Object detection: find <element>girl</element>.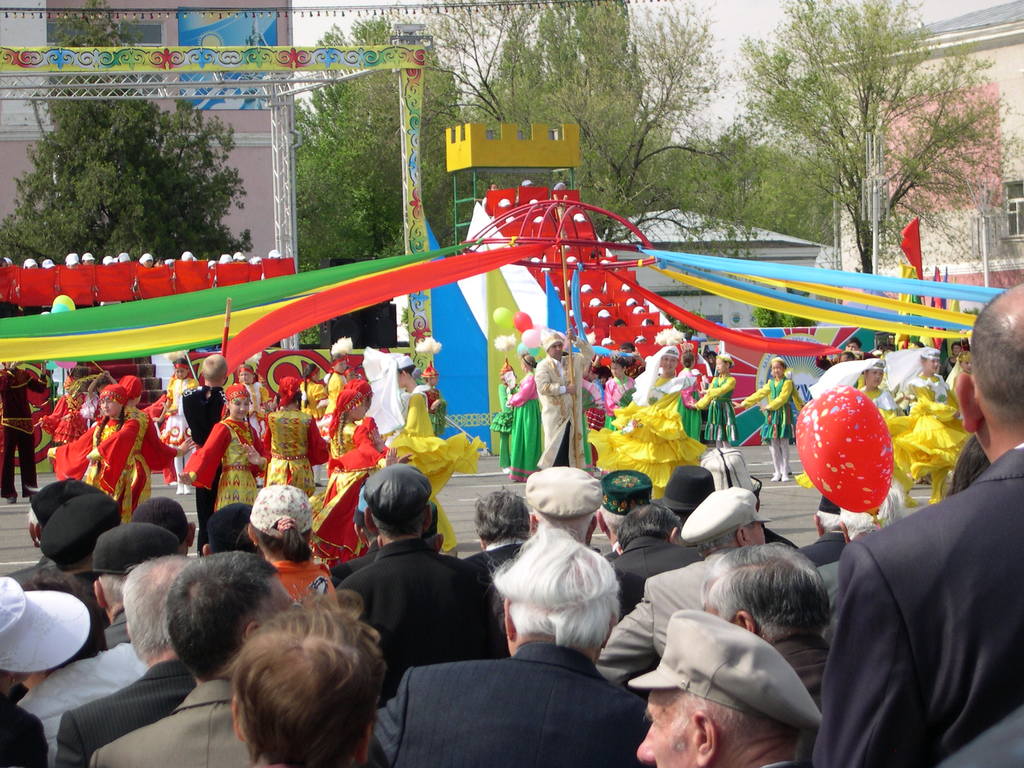
[794, 358, 918, 500].
